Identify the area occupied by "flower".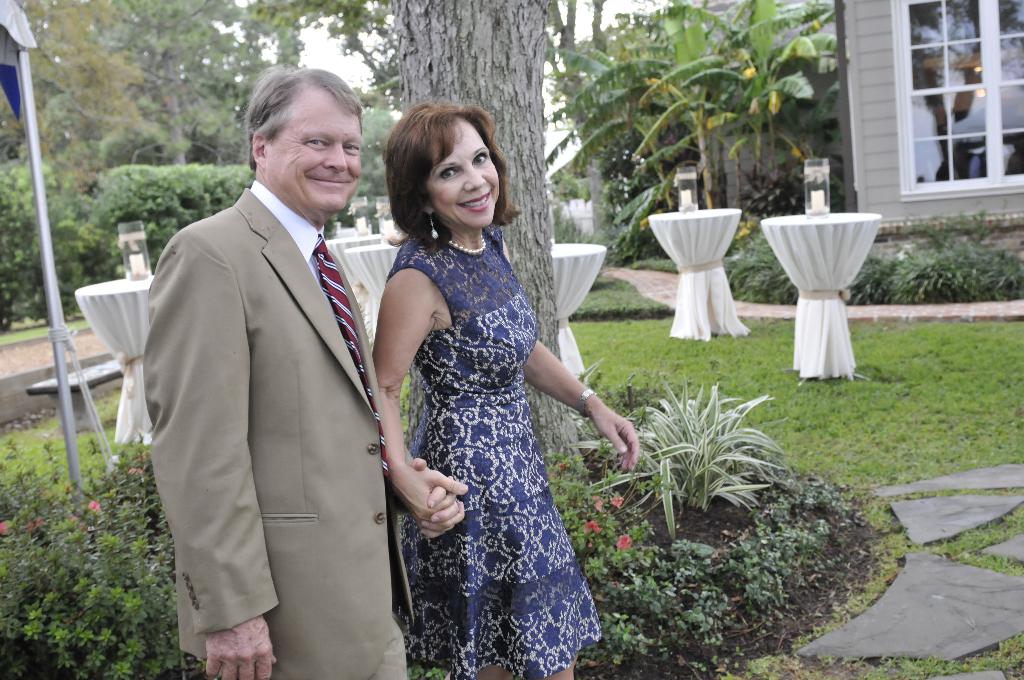
Area: <region>580, 516, 602, 537</region>.
